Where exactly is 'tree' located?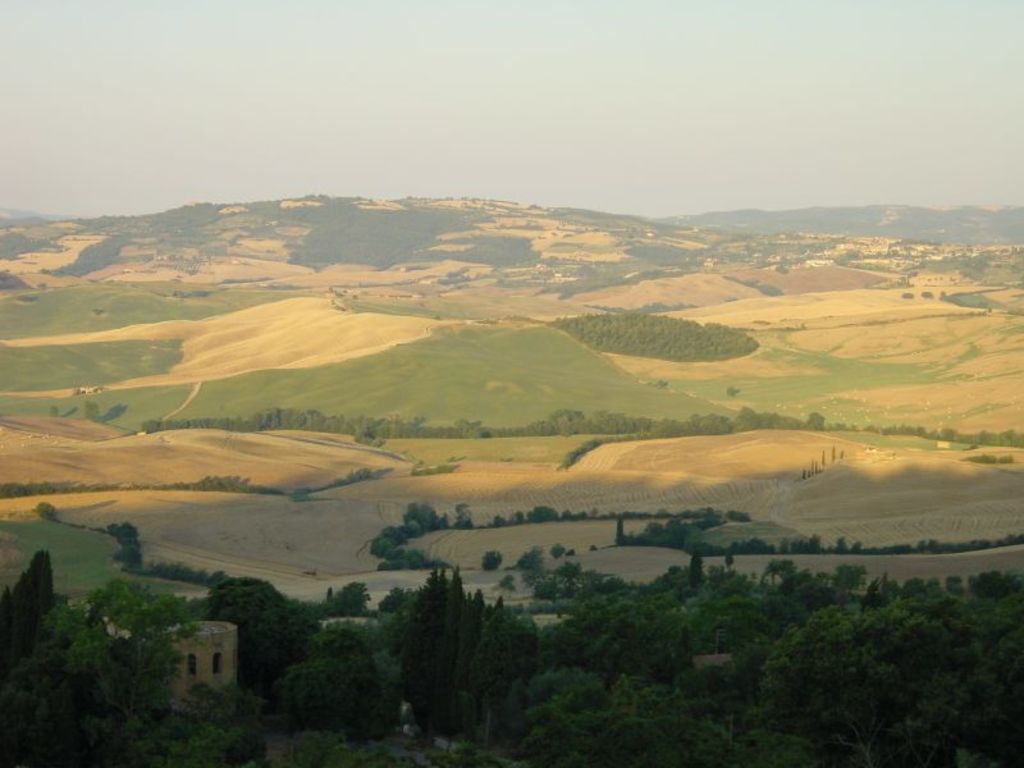
Its bounding box is (x1=429, y1=562, x2=470, y2=730).
